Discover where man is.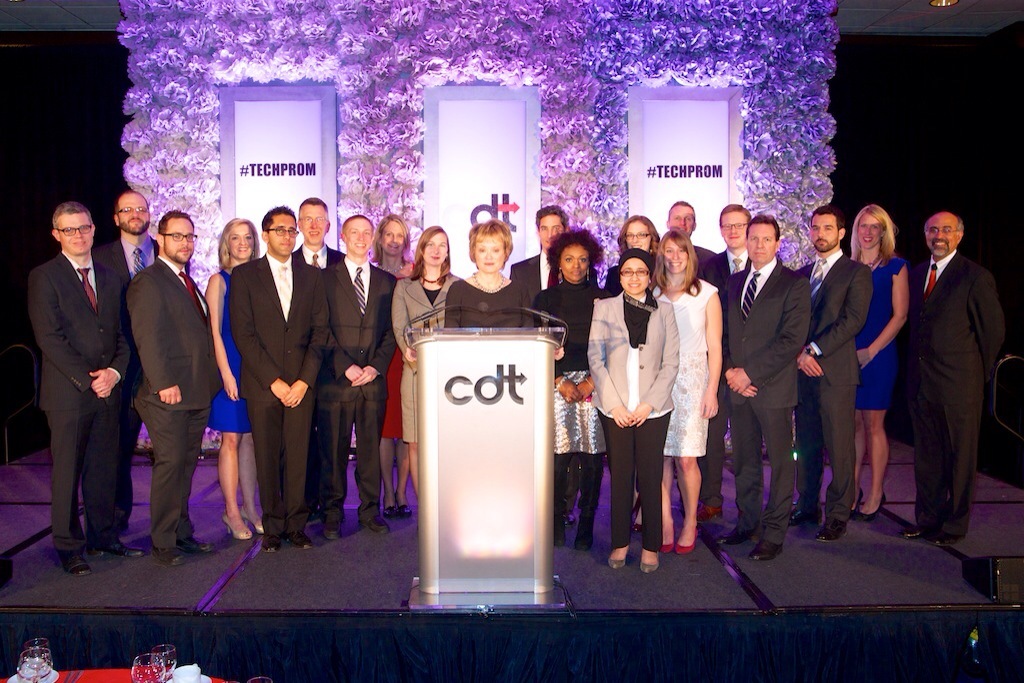
Discovered at 665,198,722,280.
